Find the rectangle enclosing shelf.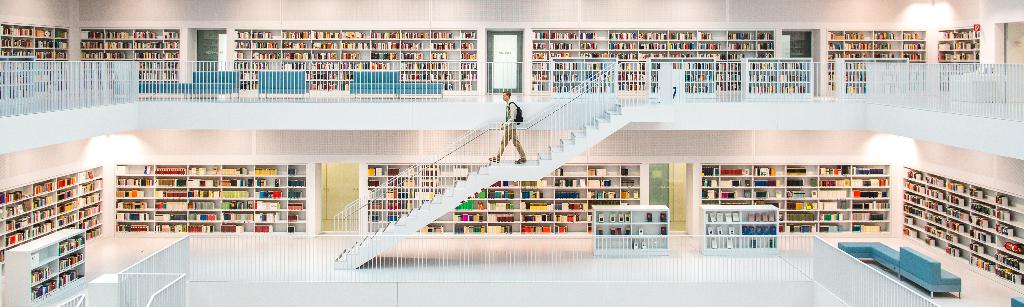
BBox(851, 30, 874, 39).
